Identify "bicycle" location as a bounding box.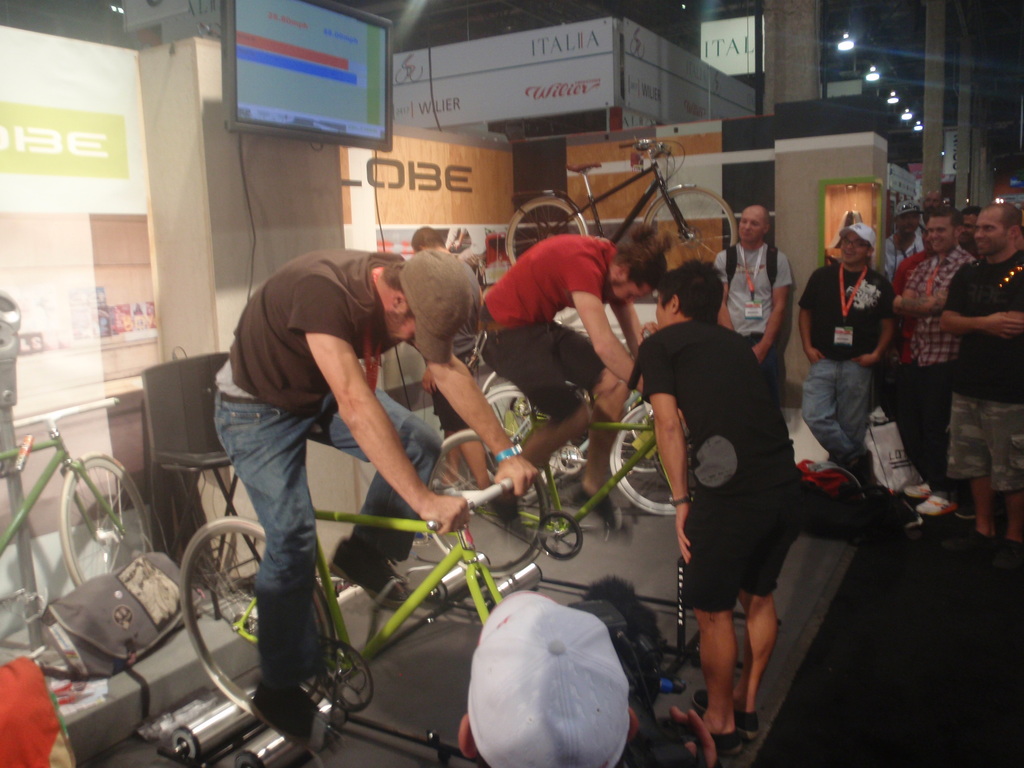
[428,388,700,580].
